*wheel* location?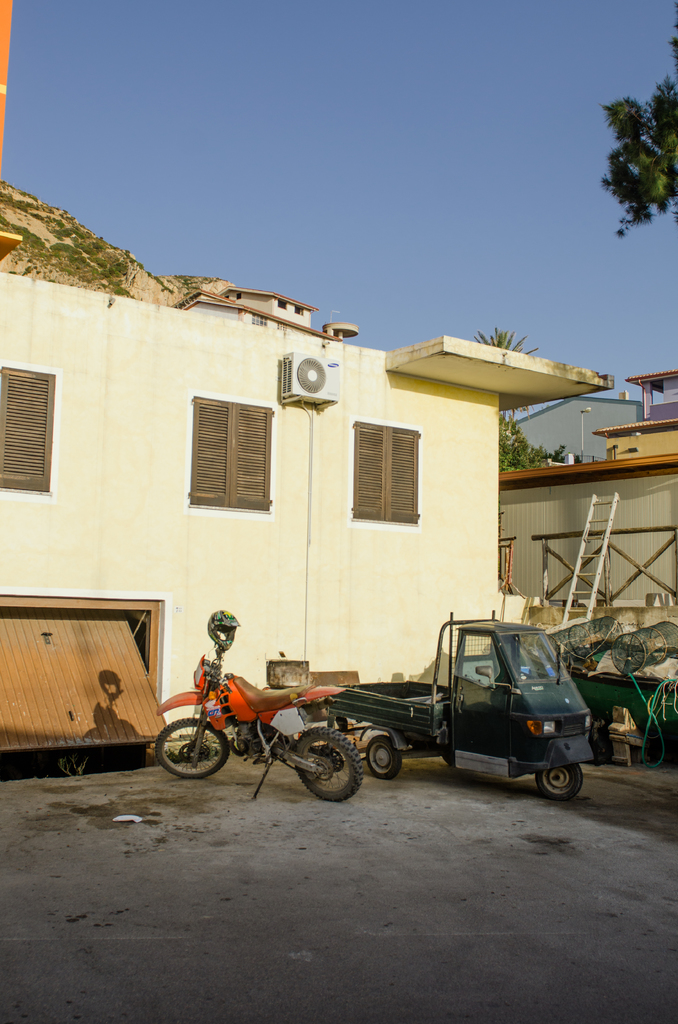
region(154, 719, 228, 779)
